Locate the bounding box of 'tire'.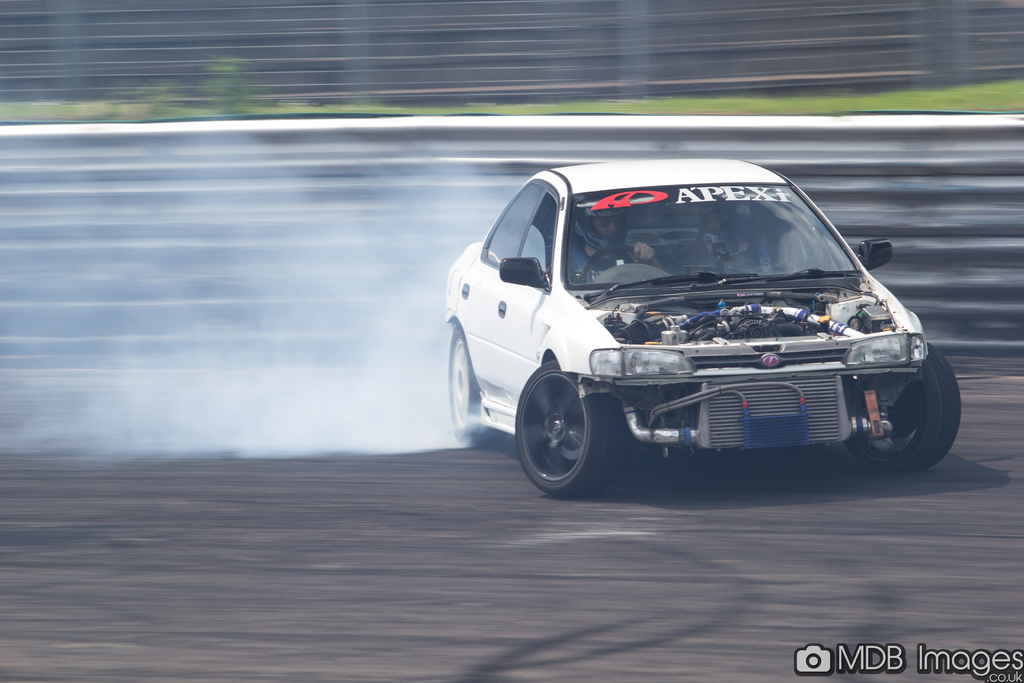
Bounding box: BBox(840, 339, 960, 474).
